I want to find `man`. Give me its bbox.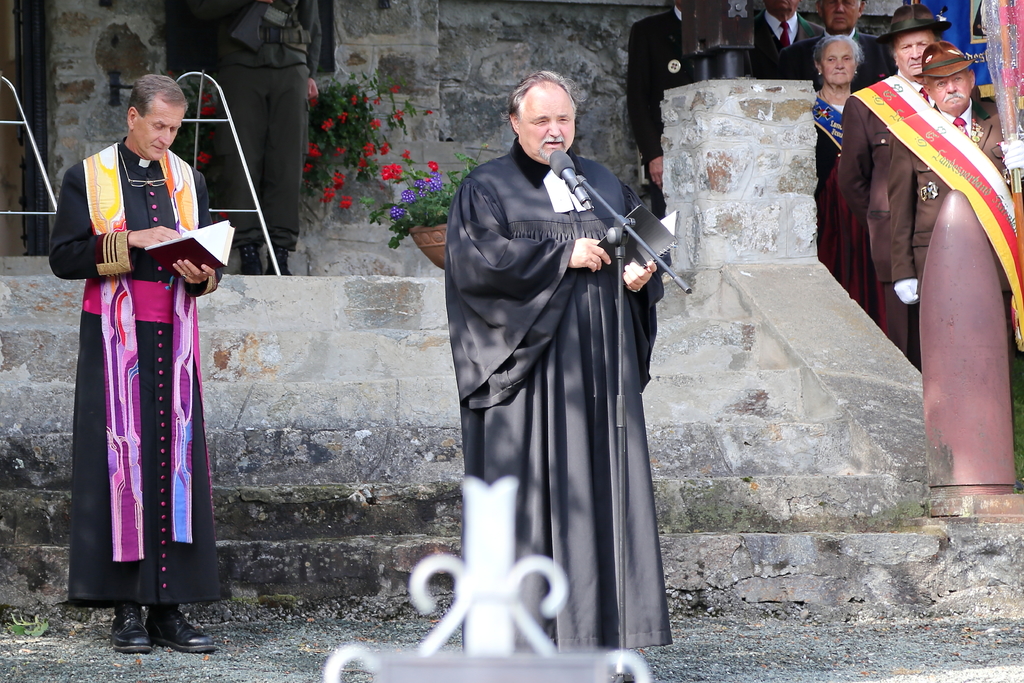
Rect(774, 0, 888, 95).
